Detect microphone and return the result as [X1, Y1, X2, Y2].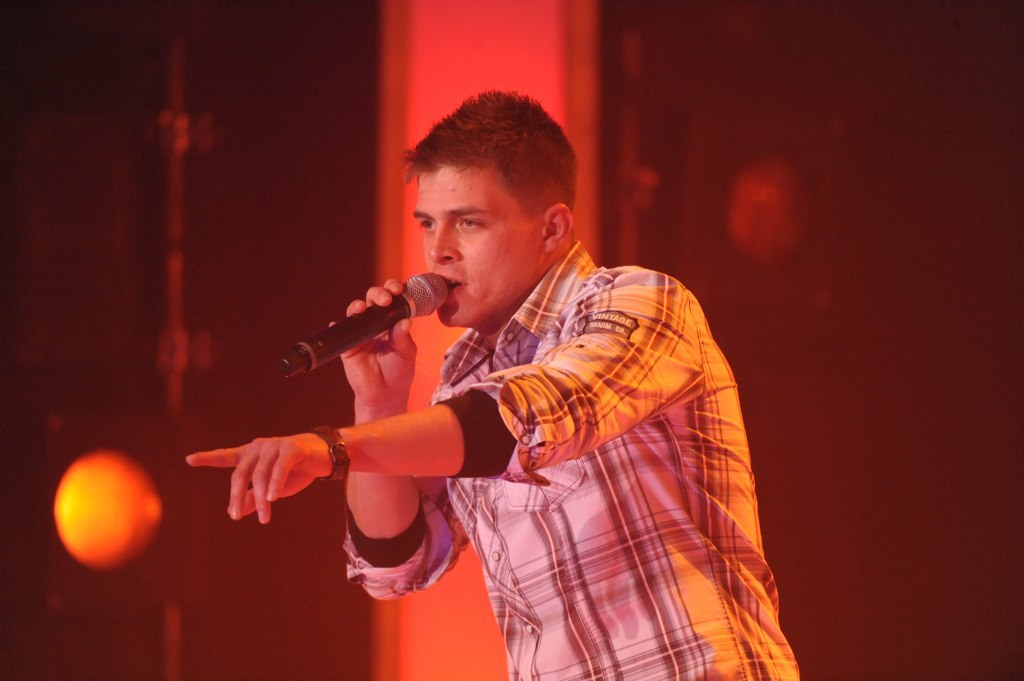
[271, 274, 451, 377].
